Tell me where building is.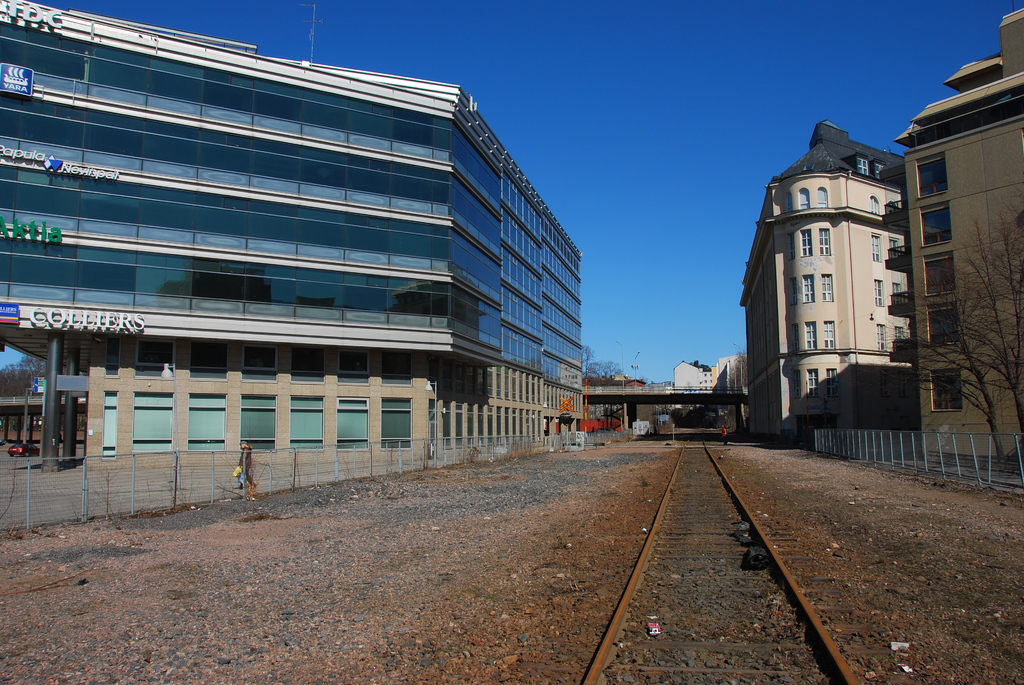
building is at locate(884, 0, 1023, 493).
